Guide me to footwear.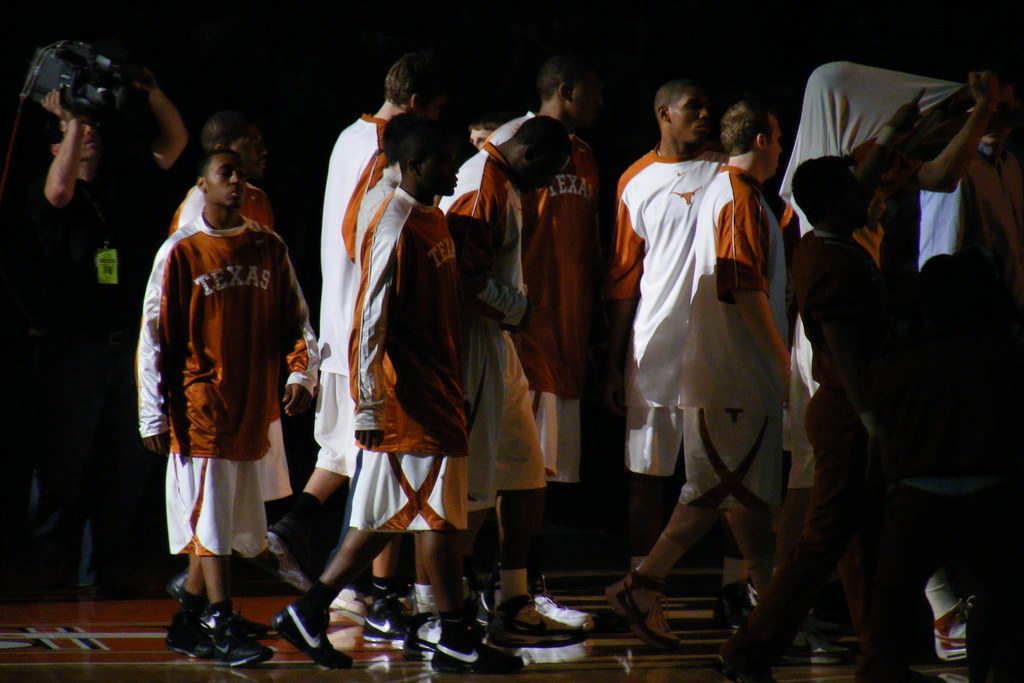
Guidance: bbox=[430, 630, 526, 673].
